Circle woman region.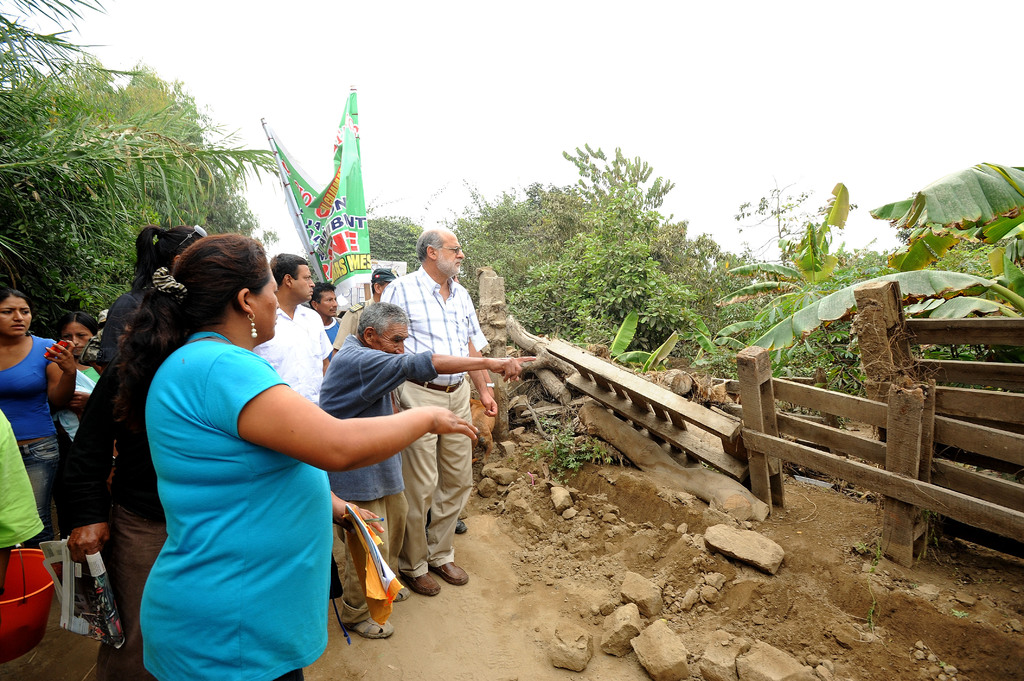
Region: box(102, 228, 203, 369).
